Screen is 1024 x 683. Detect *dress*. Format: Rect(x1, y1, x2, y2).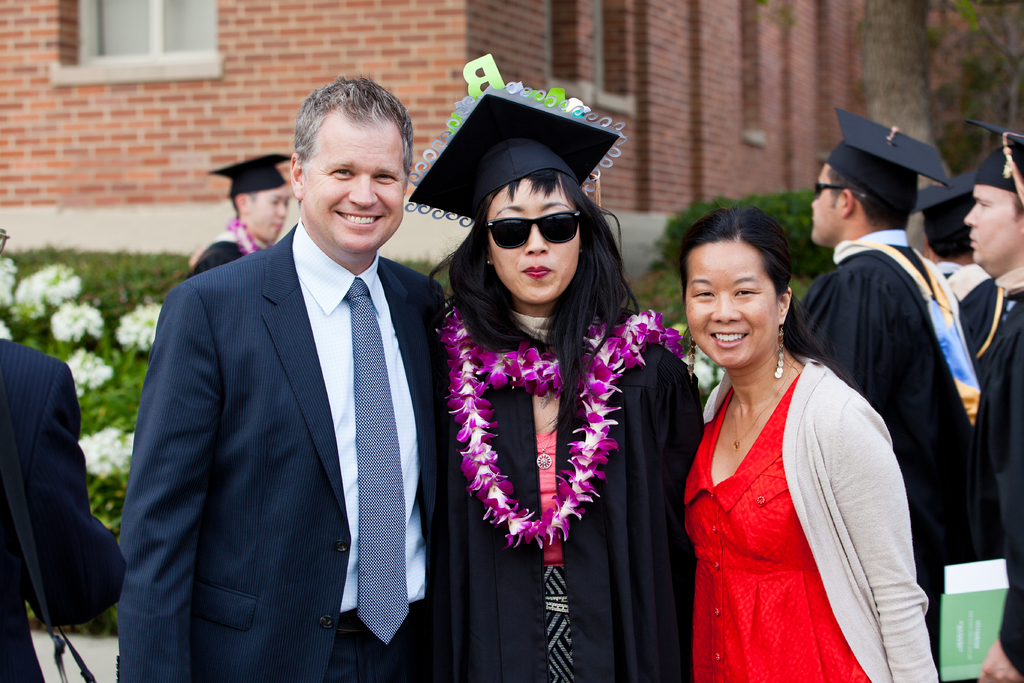
Rect(682, 372, 871, 682).
